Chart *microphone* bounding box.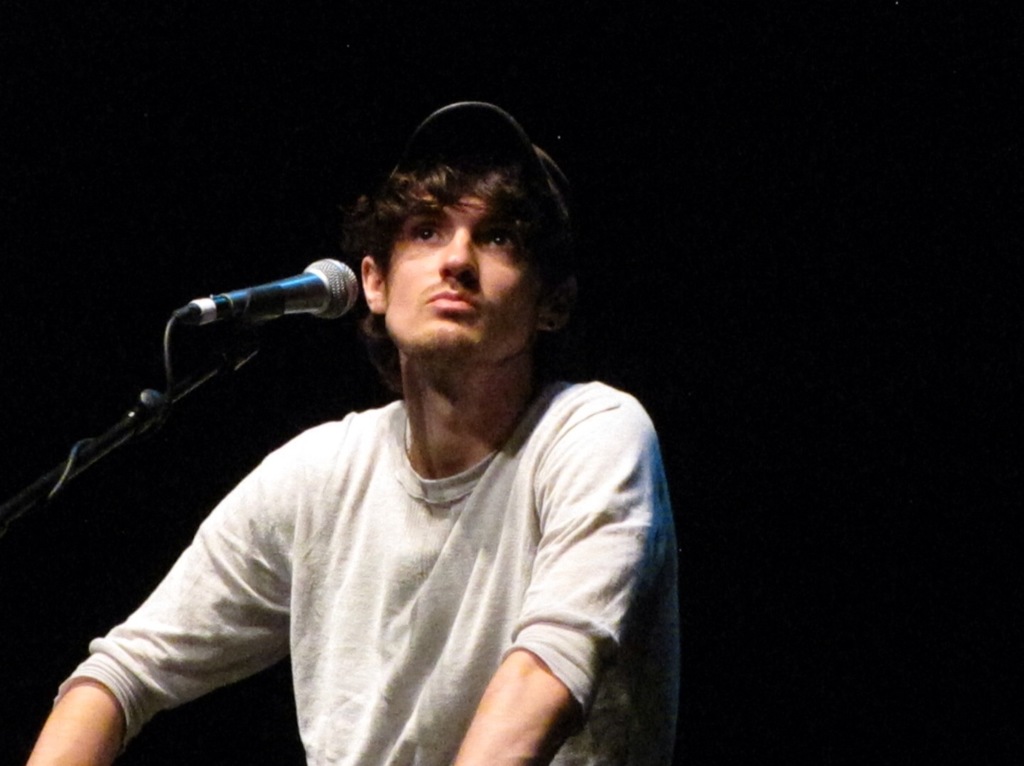
Charted: x1=148 y1=258 x2=367 y2=335.
